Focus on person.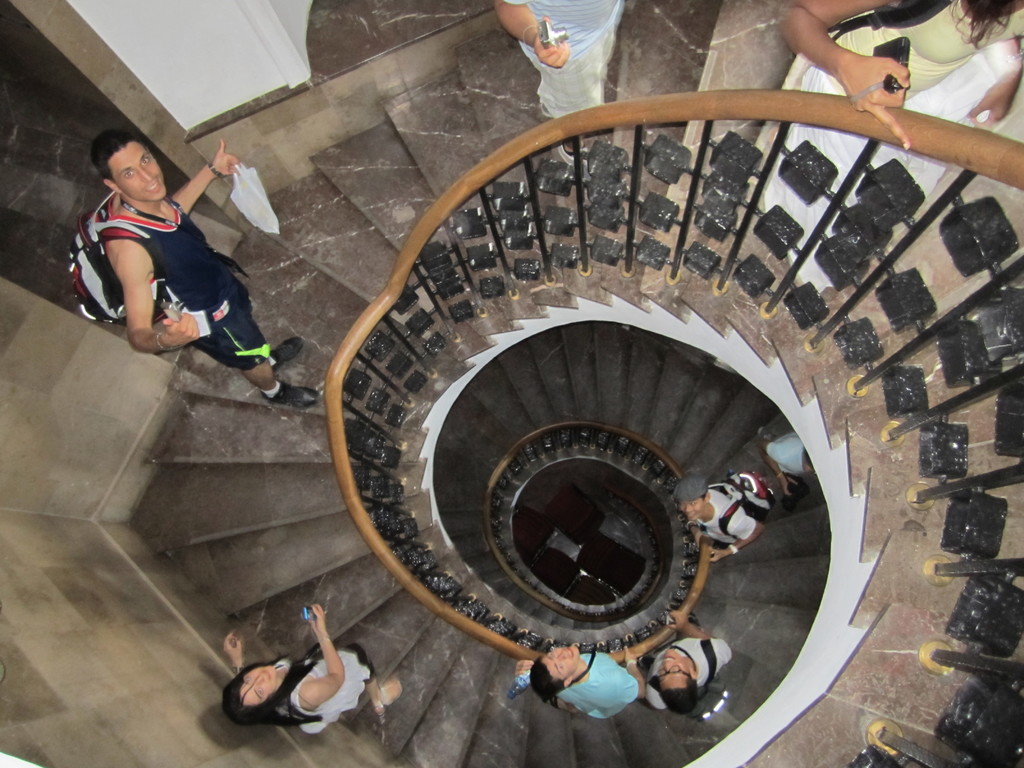
Focused at <region>222, 612, 406, 734</region>.
